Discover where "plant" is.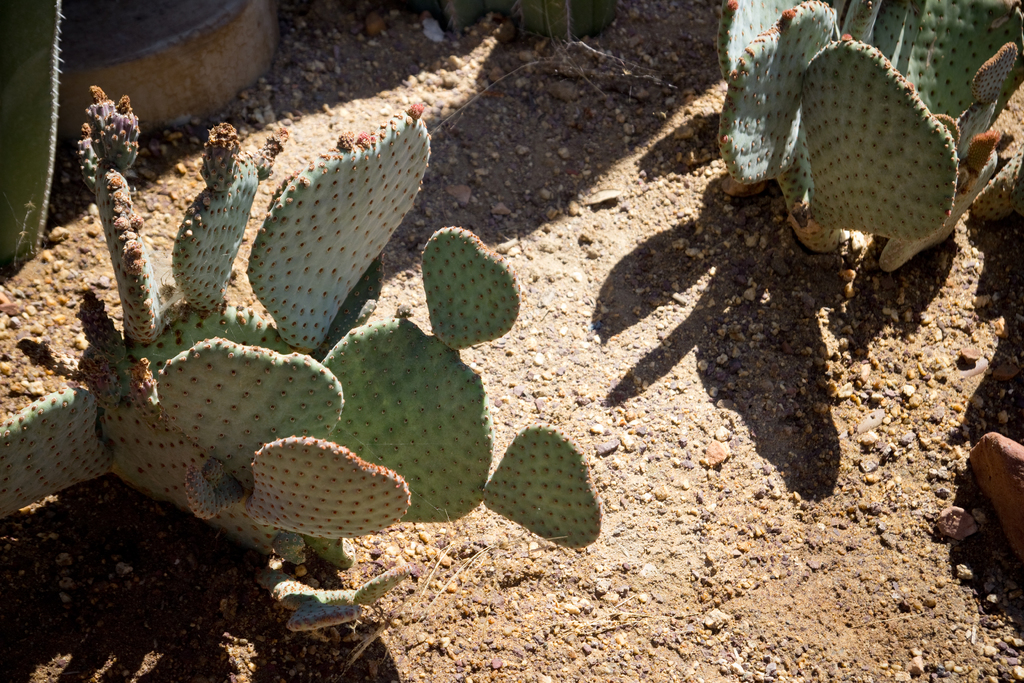
Discovered at [x1=257, y1=562, x2=412, y2=629].
